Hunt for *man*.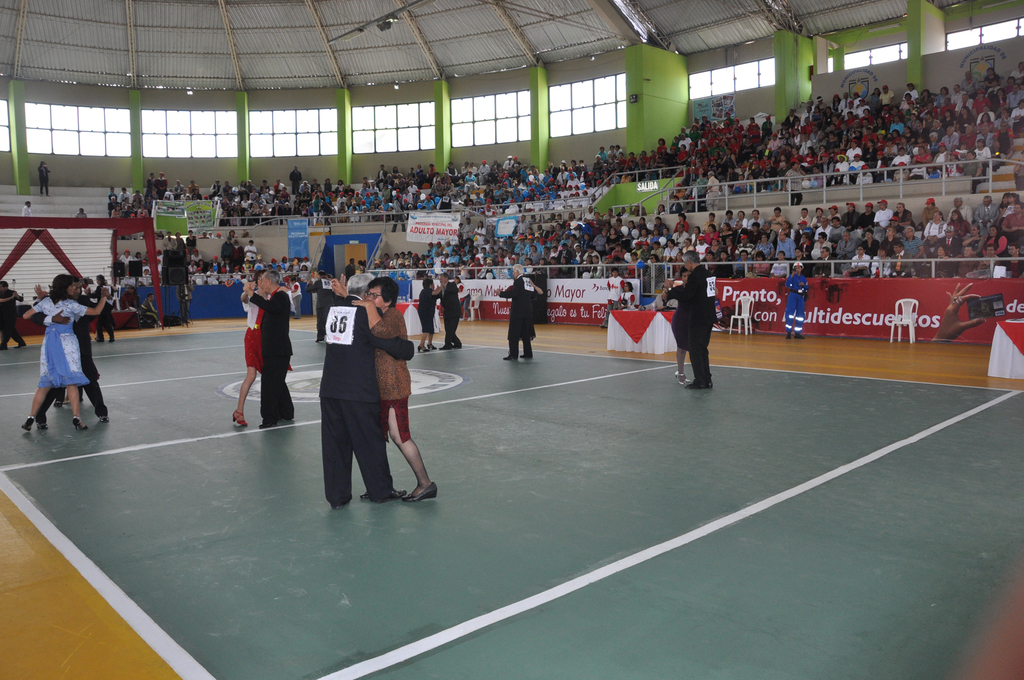
Hunted down at box(706, 170, 723, 208).
